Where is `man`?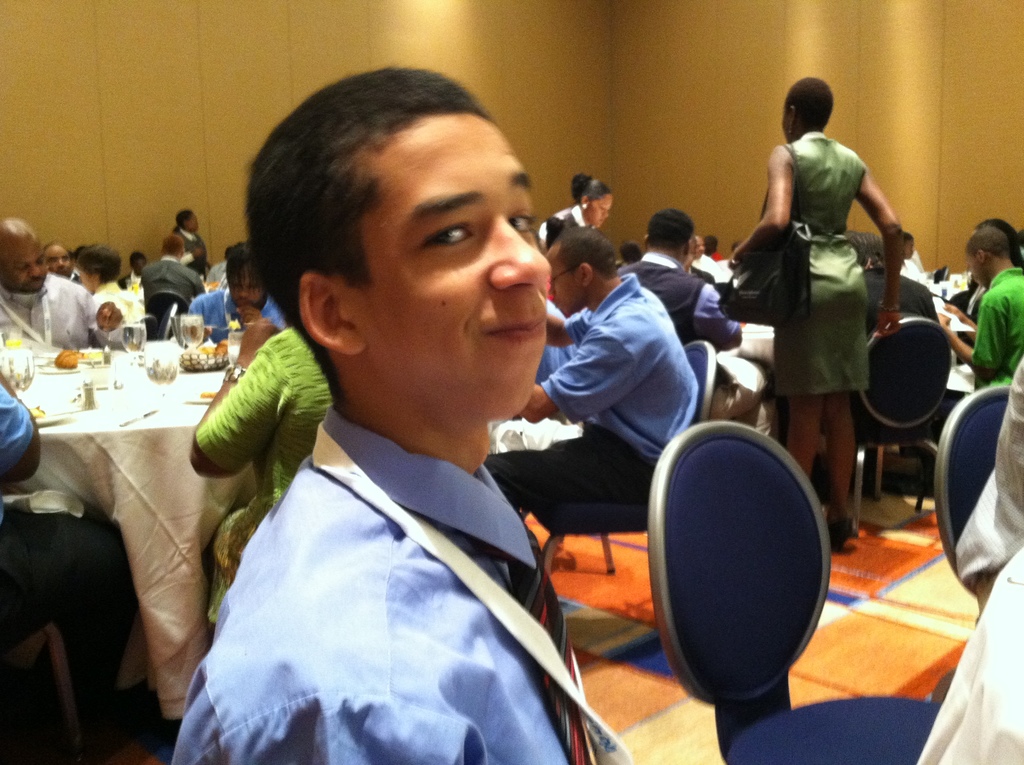
139 236 202 307.
